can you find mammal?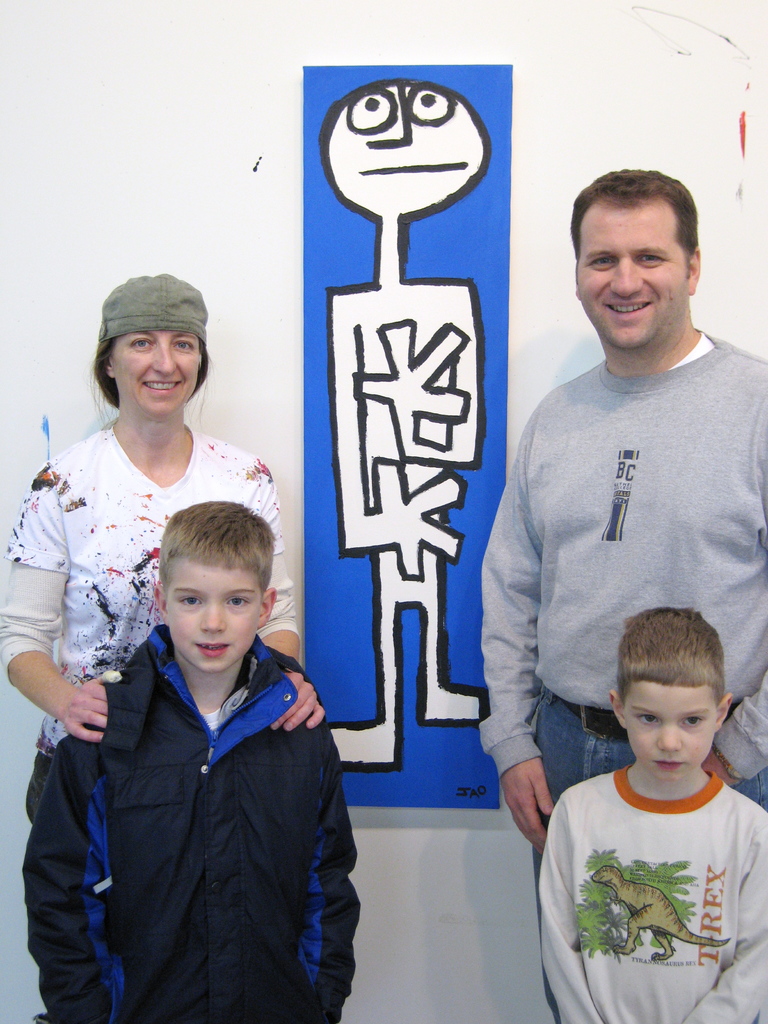
Yes, bounding box: 0:252:324:815.
